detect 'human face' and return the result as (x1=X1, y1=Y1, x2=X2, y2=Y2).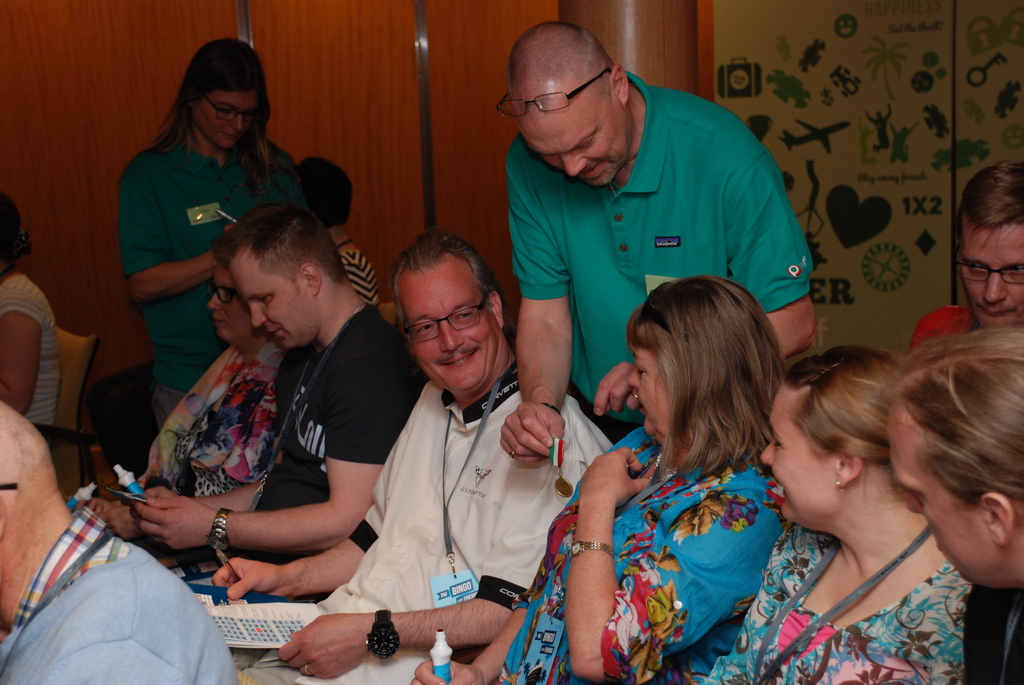
(x1=886, y1=406, x2=995, y2=594).
